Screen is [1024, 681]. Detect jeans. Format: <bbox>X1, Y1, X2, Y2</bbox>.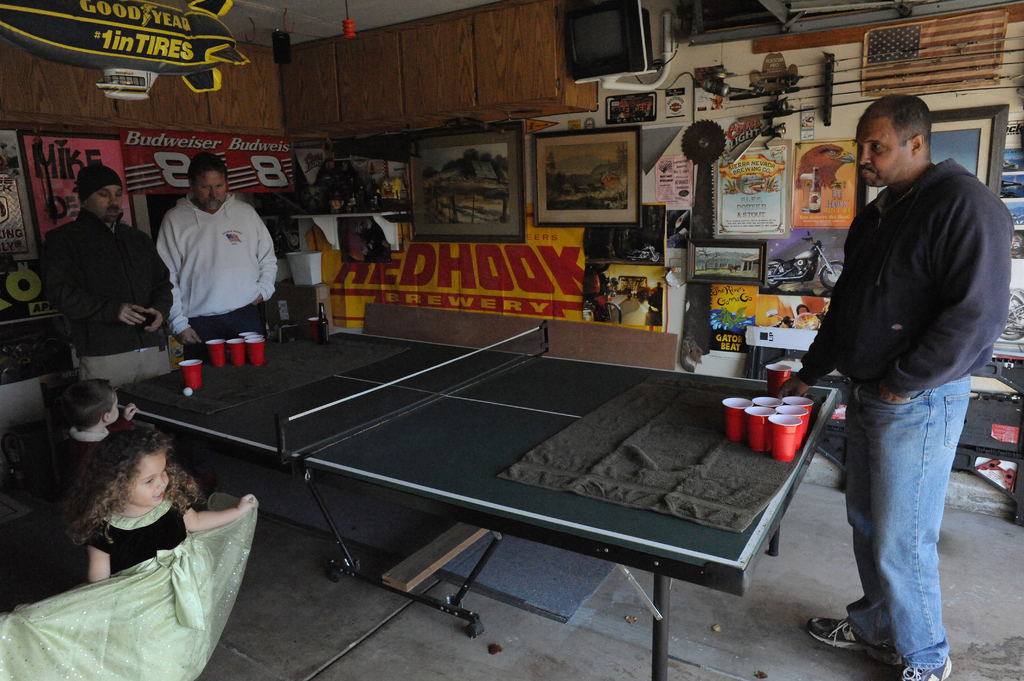
<bbox>837, 355, 988, 680</bbox>.
